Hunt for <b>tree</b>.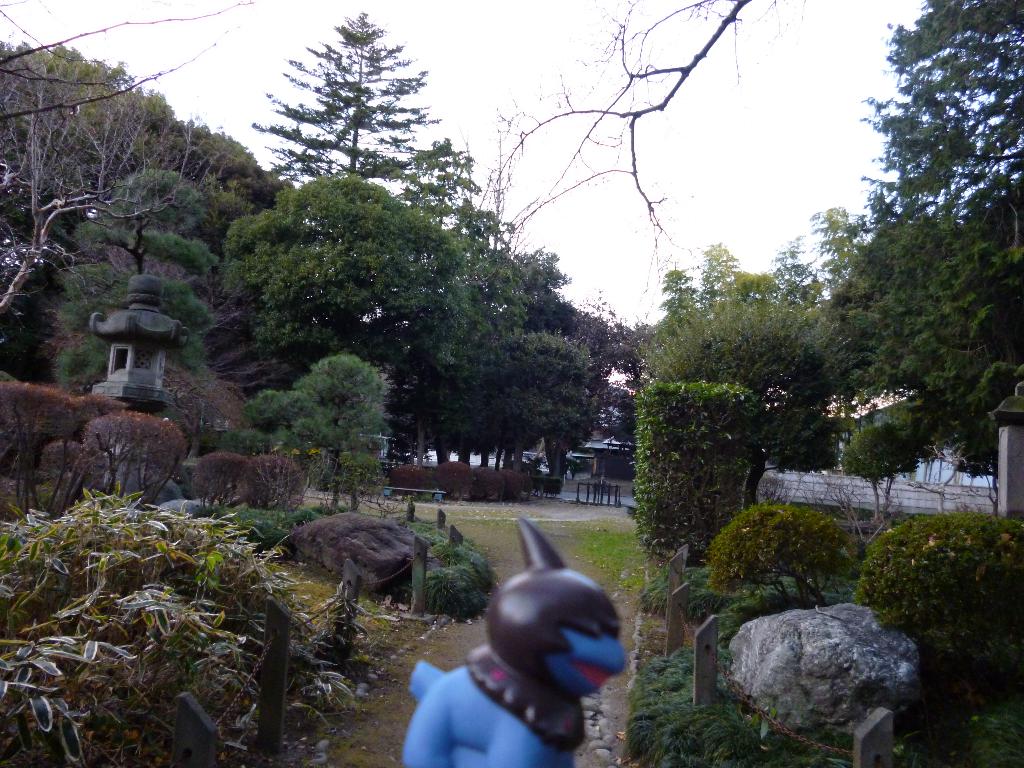
Hunted down at bbox(477, 0, 806, 322).
